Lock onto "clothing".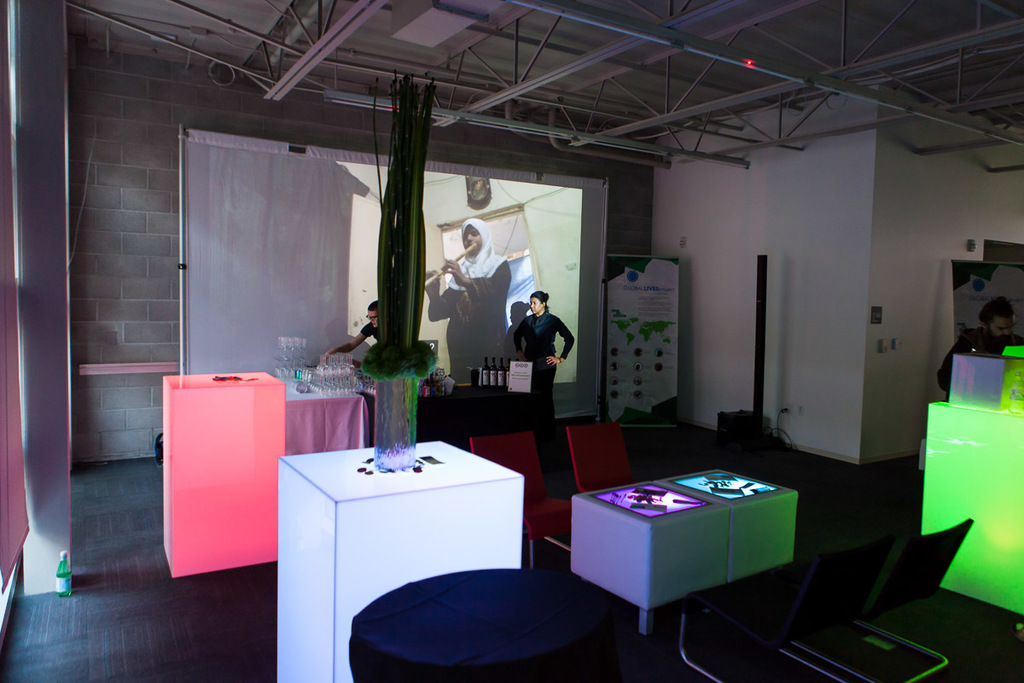
Locked: bbox=(938, 325, 1023, 397).
